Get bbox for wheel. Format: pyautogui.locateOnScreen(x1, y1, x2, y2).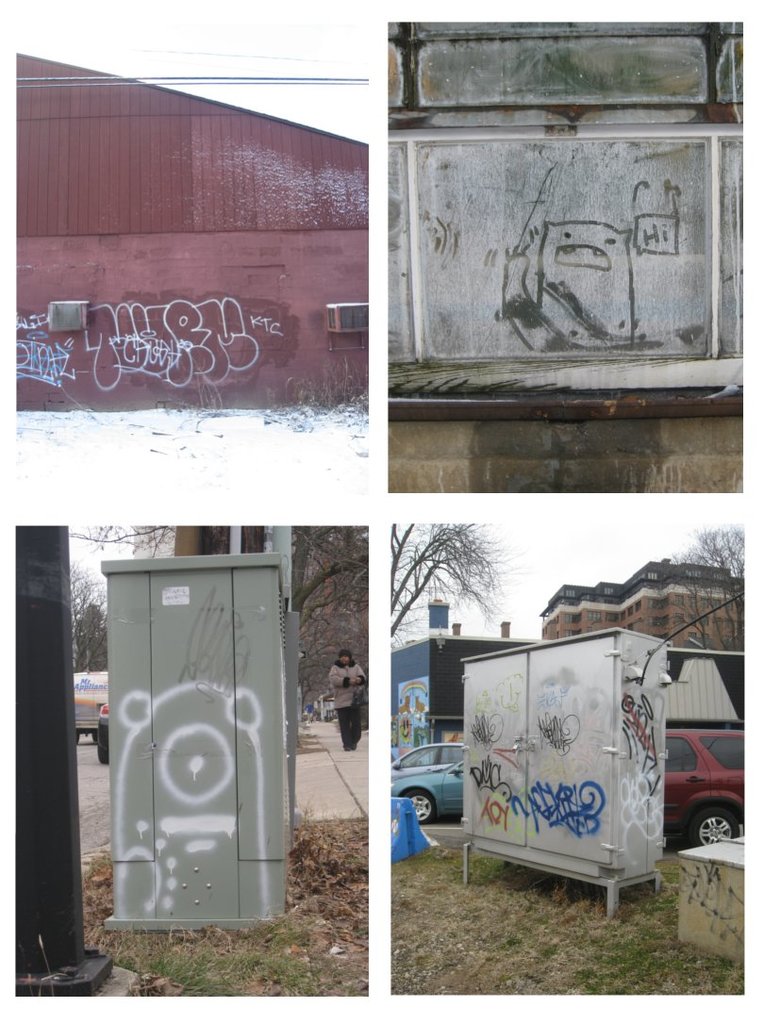
pyautogui.locateOnScreen(687, 809, 741, 847).
